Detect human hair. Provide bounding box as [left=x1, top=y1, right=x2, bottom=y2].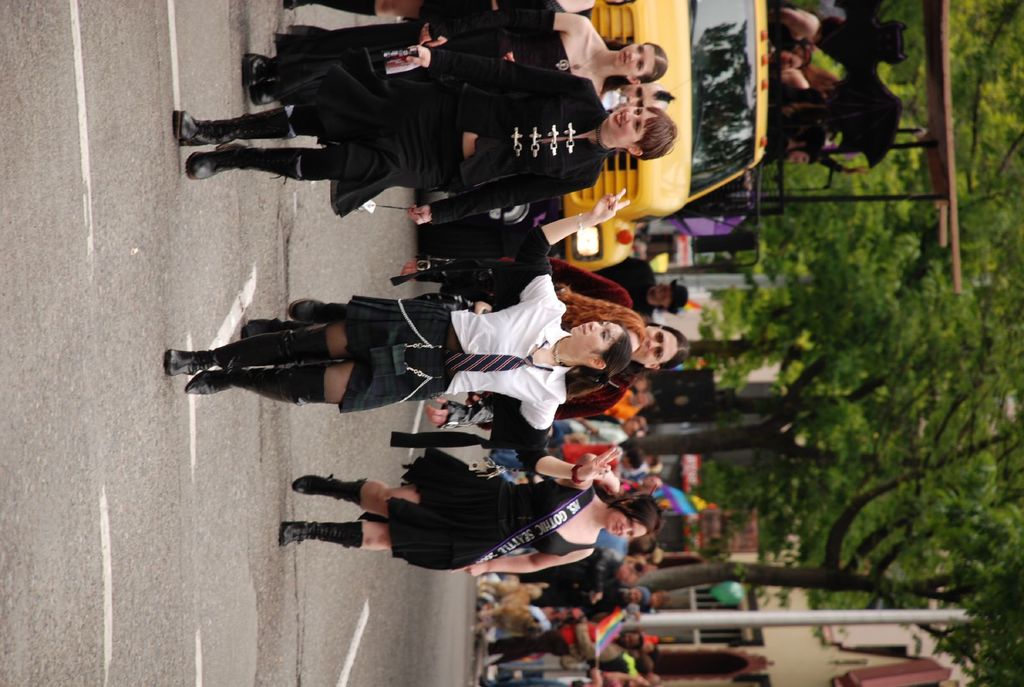
[left=604, top=40, right=668, bottom=93].
